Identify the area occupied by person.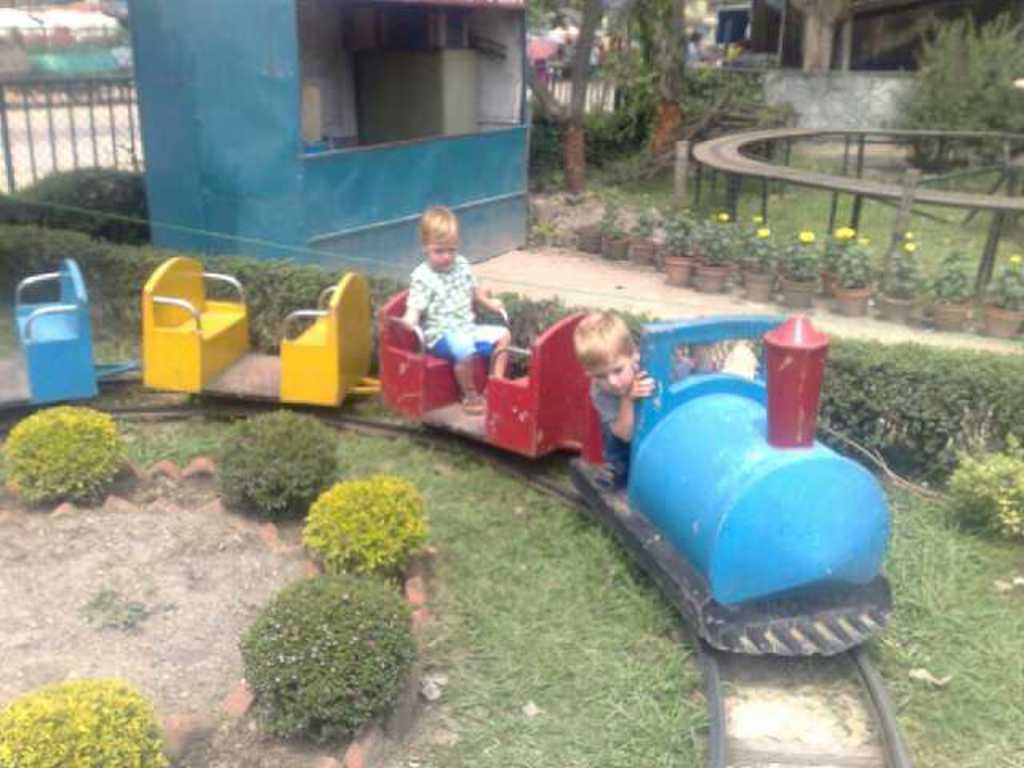
Area: select_region(573, 306, 656, 483).
